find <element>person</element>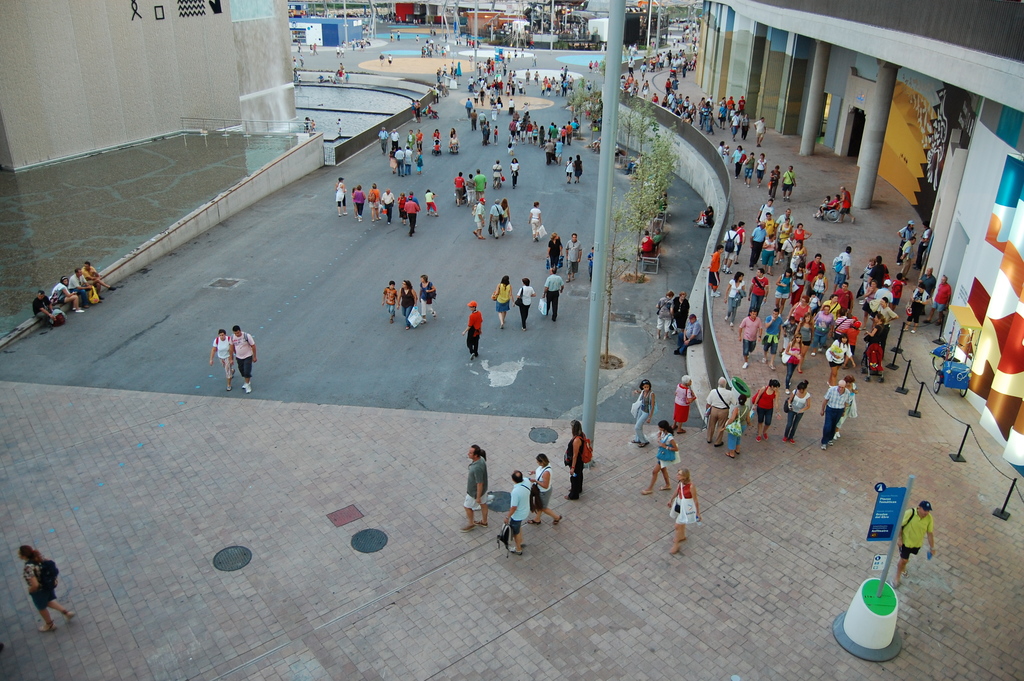
[426,86,437,106]
